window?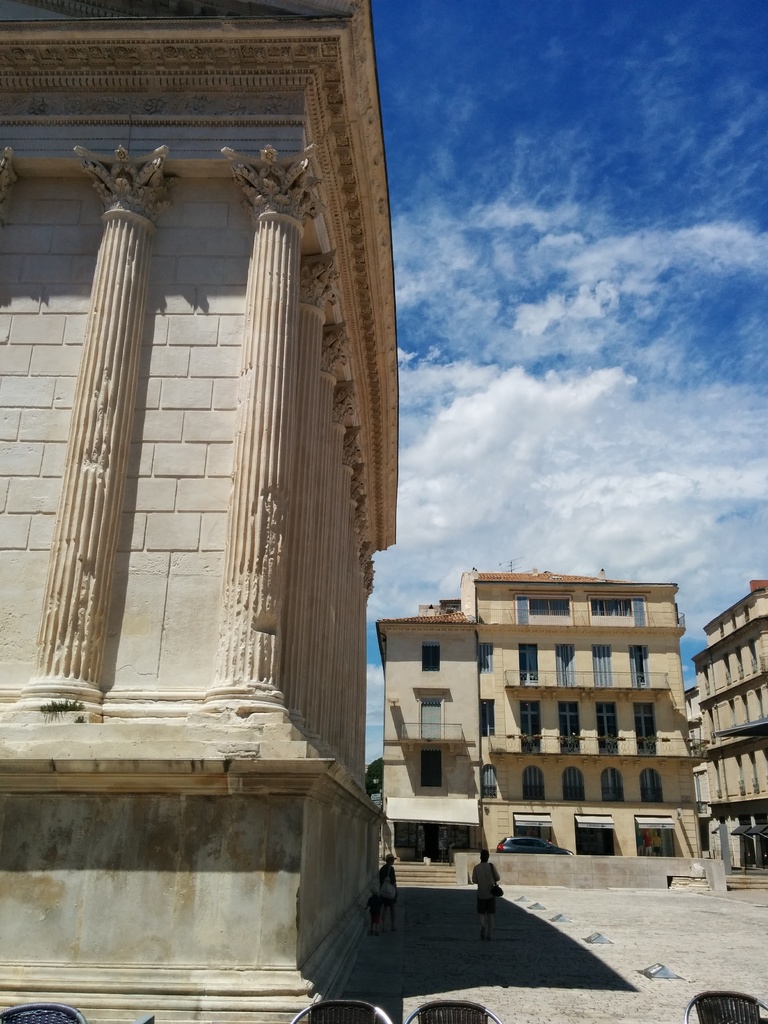
[x1=587, y1=644, x2=613, y2=688]
